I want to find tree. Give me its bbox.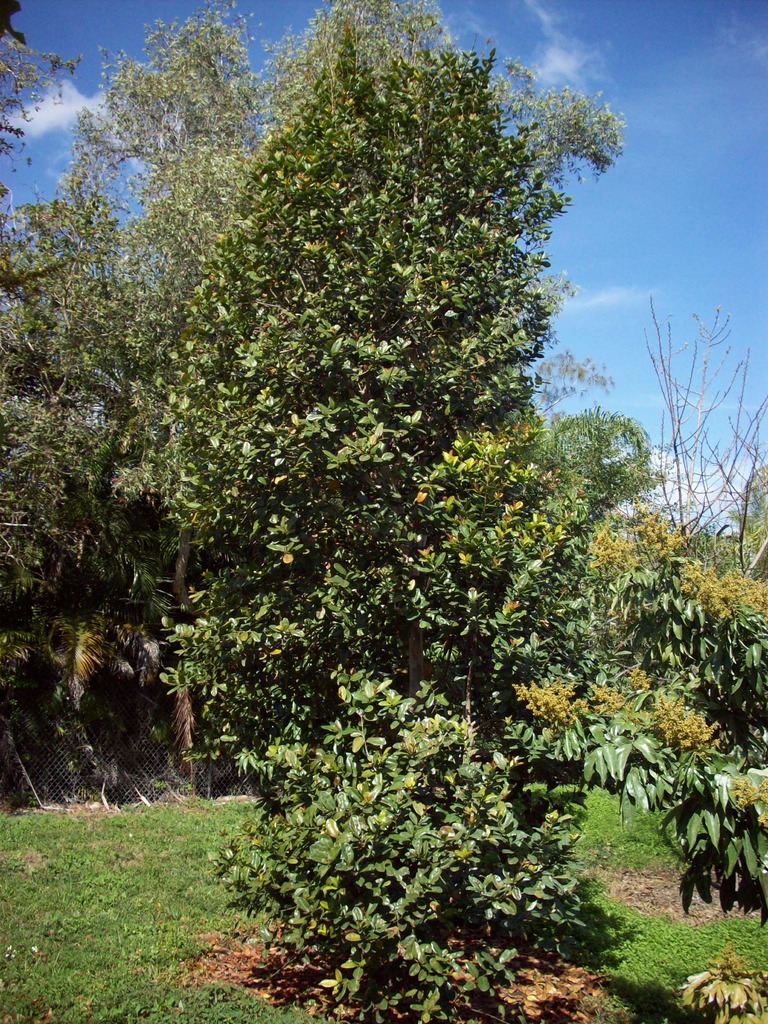
BBox(0, 0, 287, 819).
